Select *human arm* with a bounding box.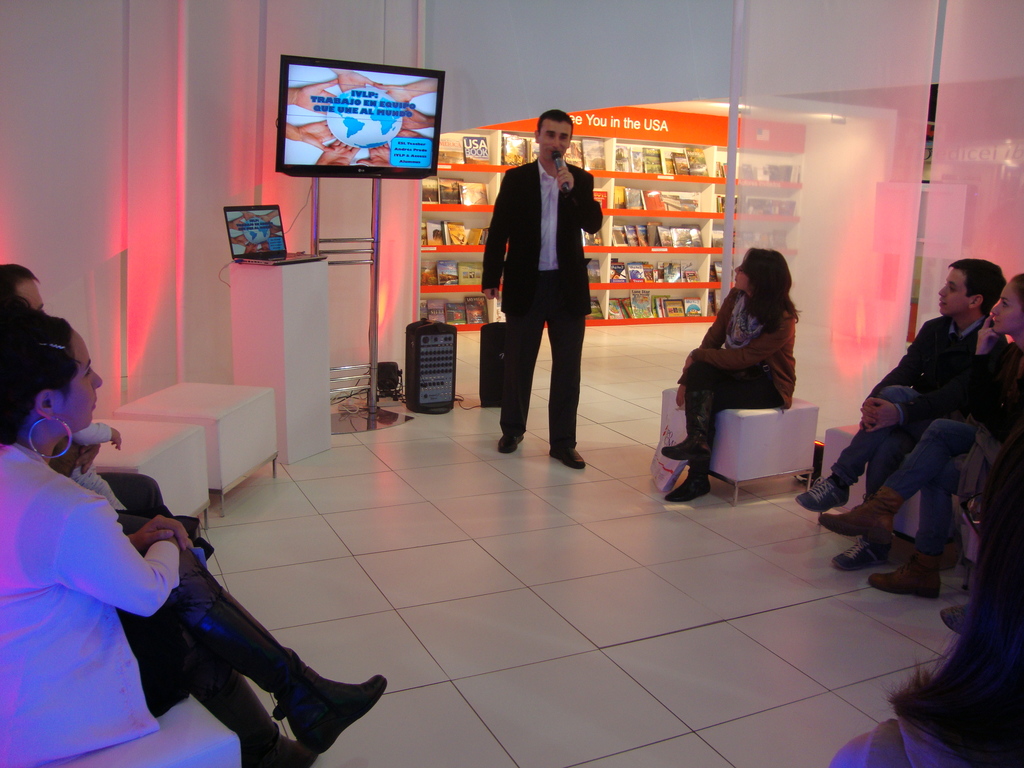
BBox(554, 169, 605, 239).
